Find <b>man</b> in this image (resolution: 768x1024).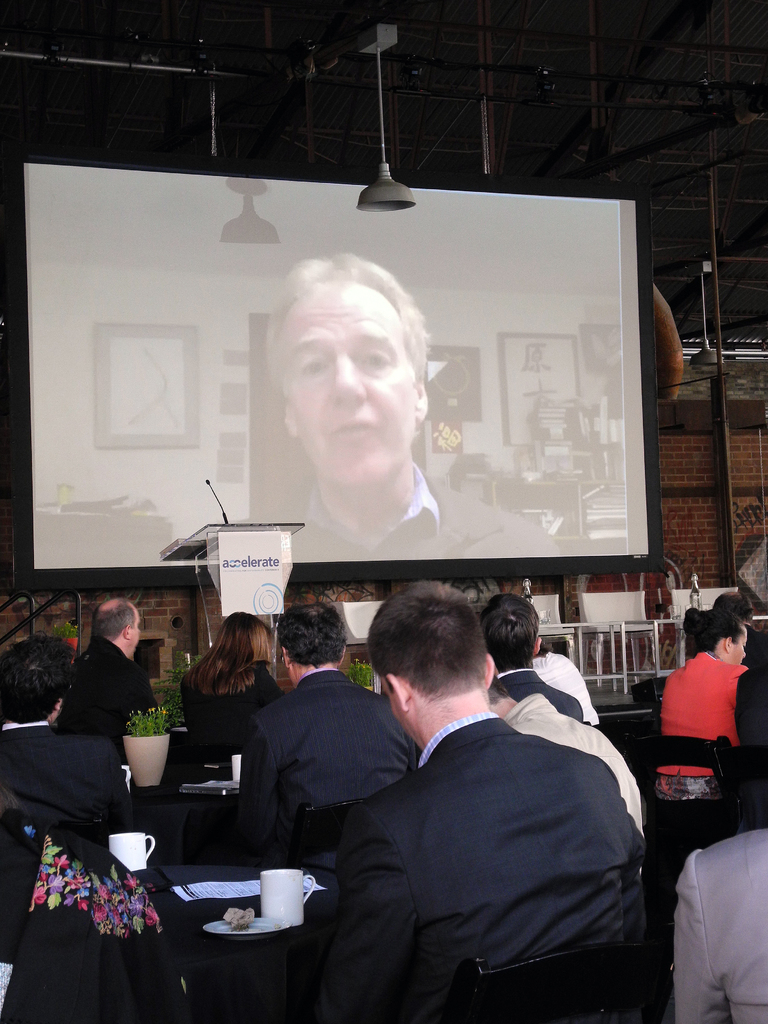
left=48, top=600, right=157, bottom=760.
